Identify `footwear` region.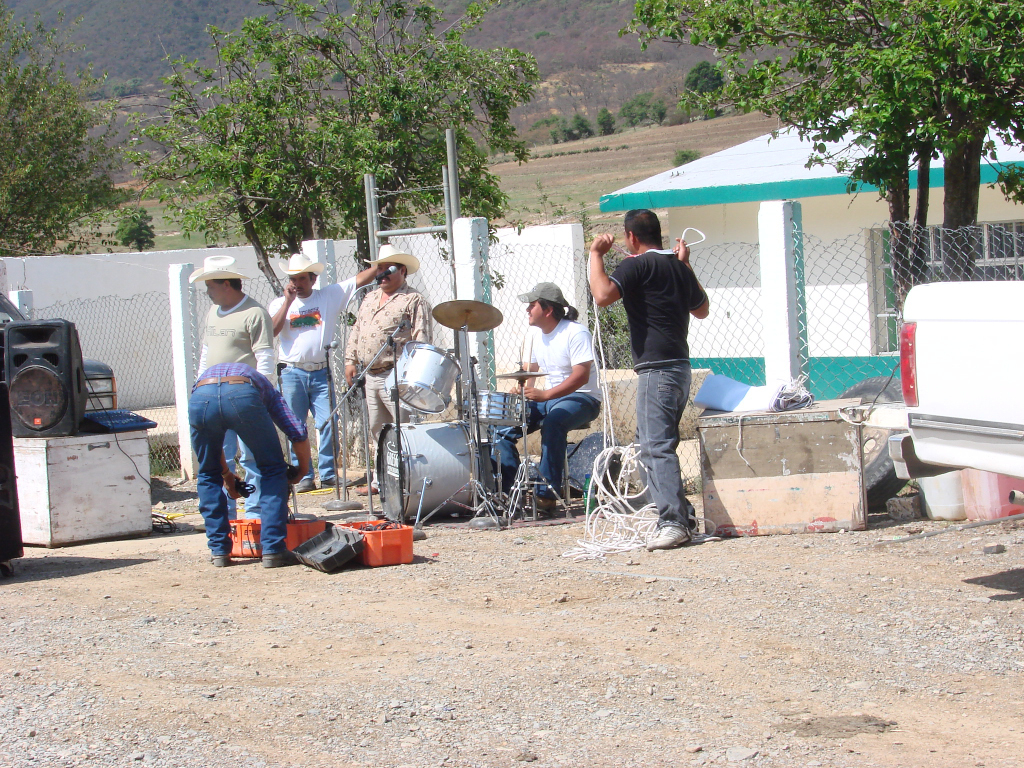
Region: l=208, t=554, r=229, b=571.
